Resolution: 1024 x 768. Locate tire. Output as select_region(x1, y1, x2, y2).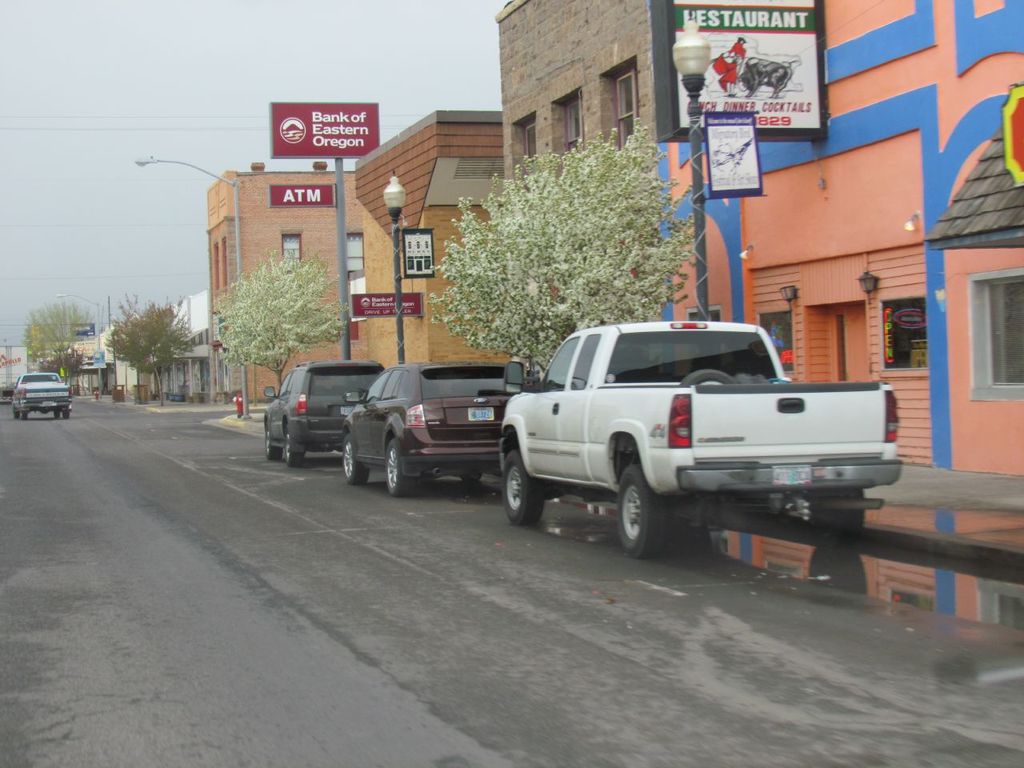
select_region(496, 444, 544, 525).
